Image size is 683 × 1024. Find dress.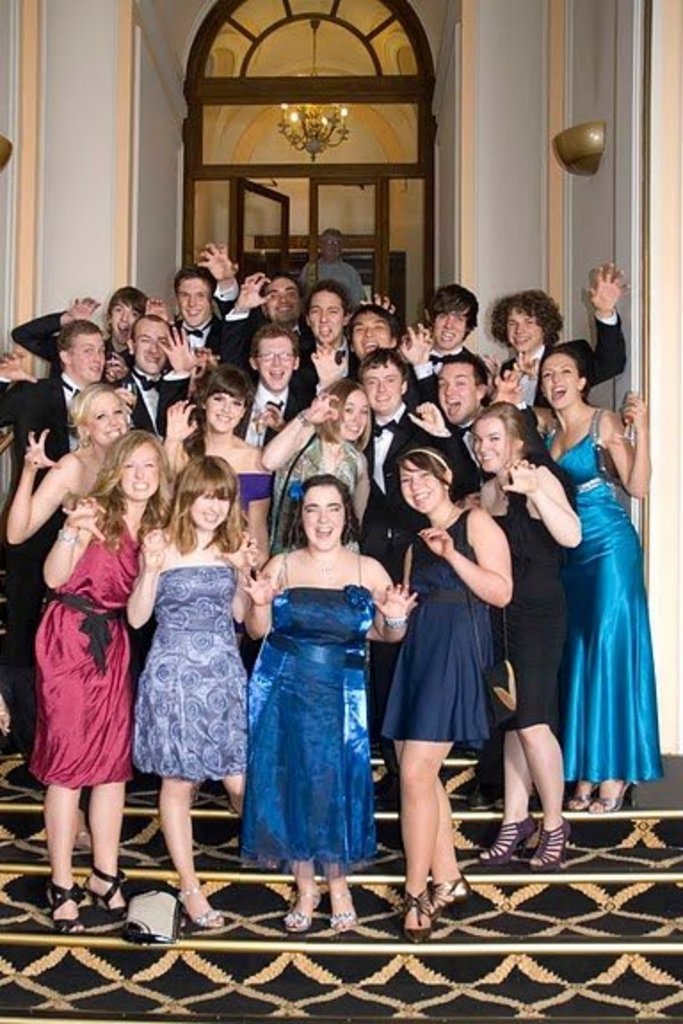
bbox=(23, 519, 142, 789).
